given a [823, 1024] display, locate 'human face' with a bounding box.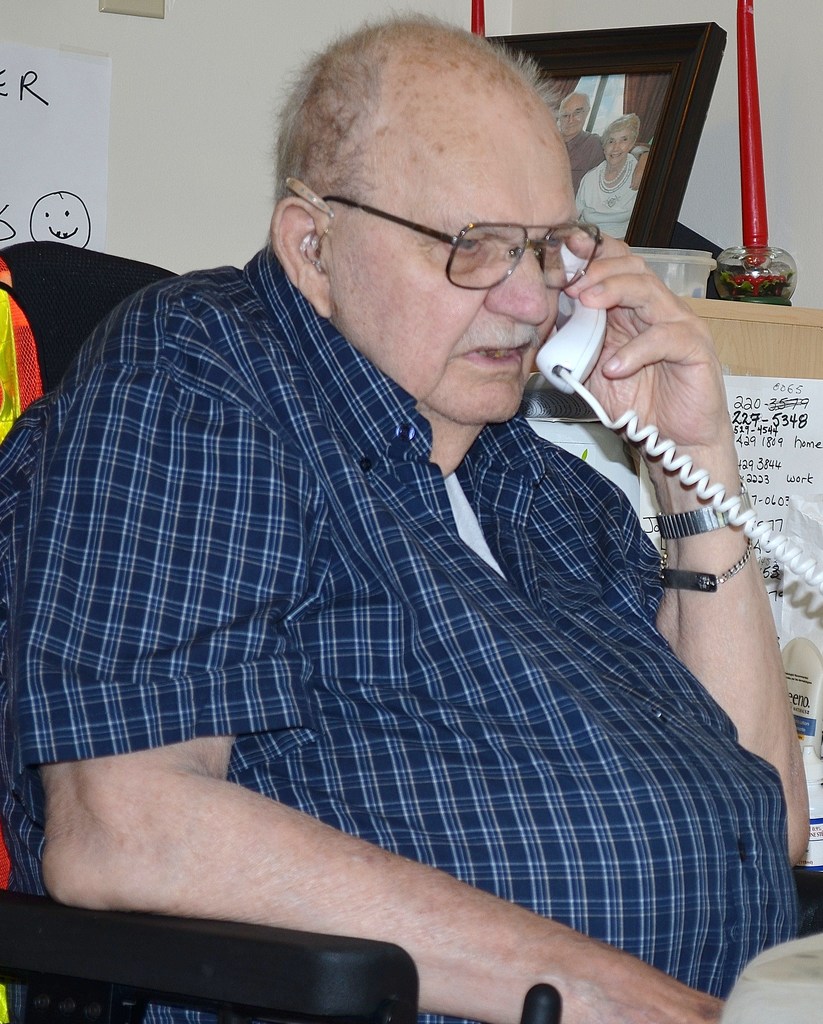
Located: {"x1": 558, "y1": 97, "x2": 585, "y2": 136}.
